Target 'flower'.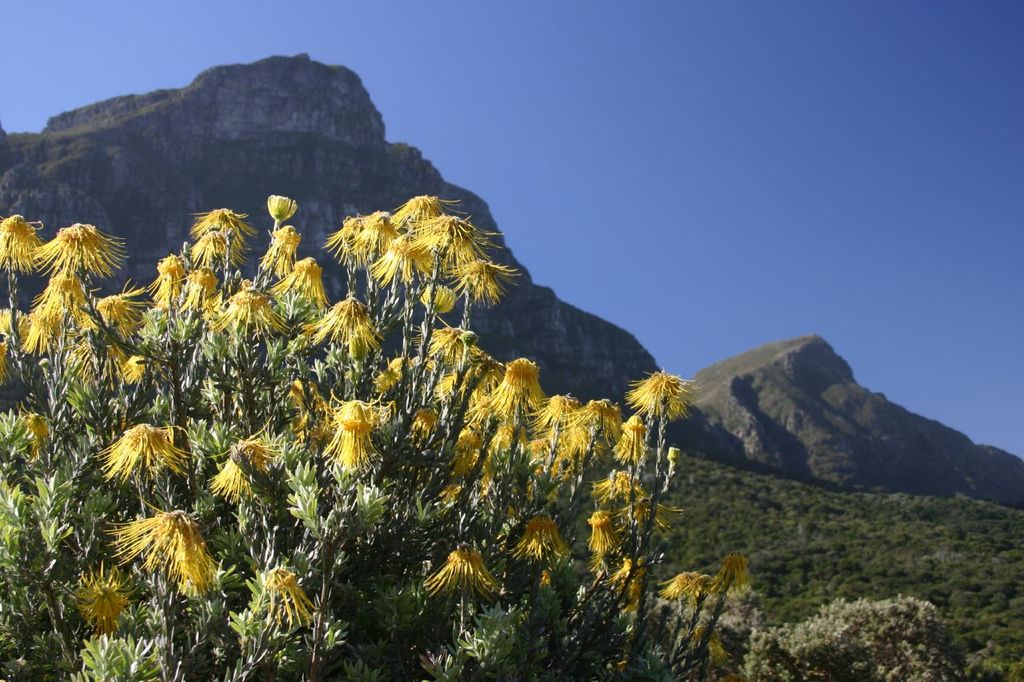
Target region: bbox(410, 320, 474, 365).
